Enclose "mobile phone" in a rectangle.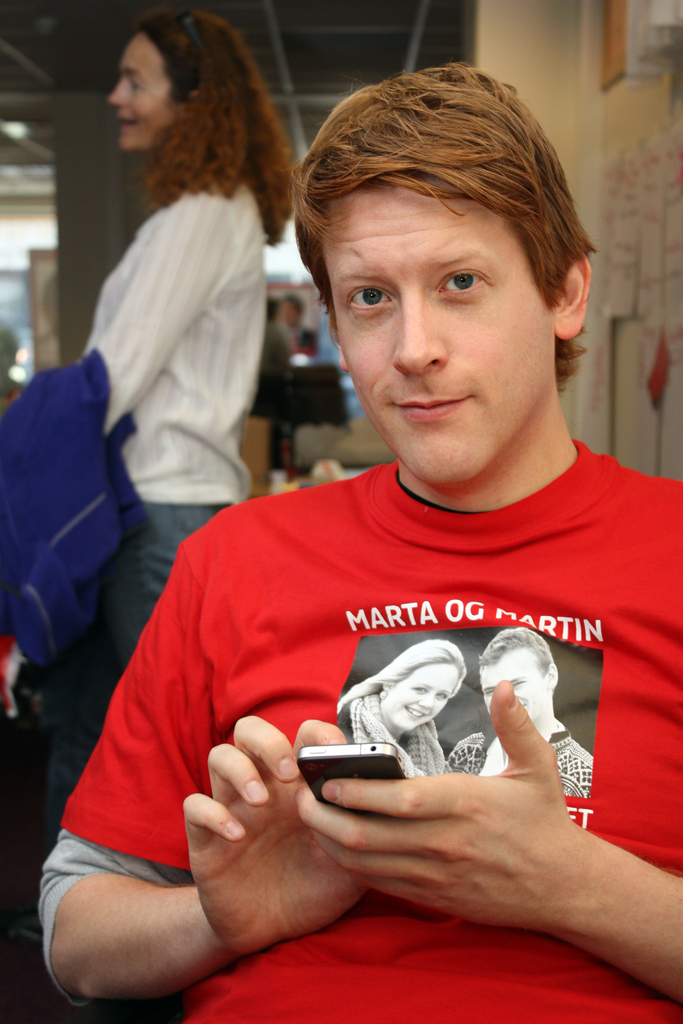
crop(293, 737, 407, 807).
